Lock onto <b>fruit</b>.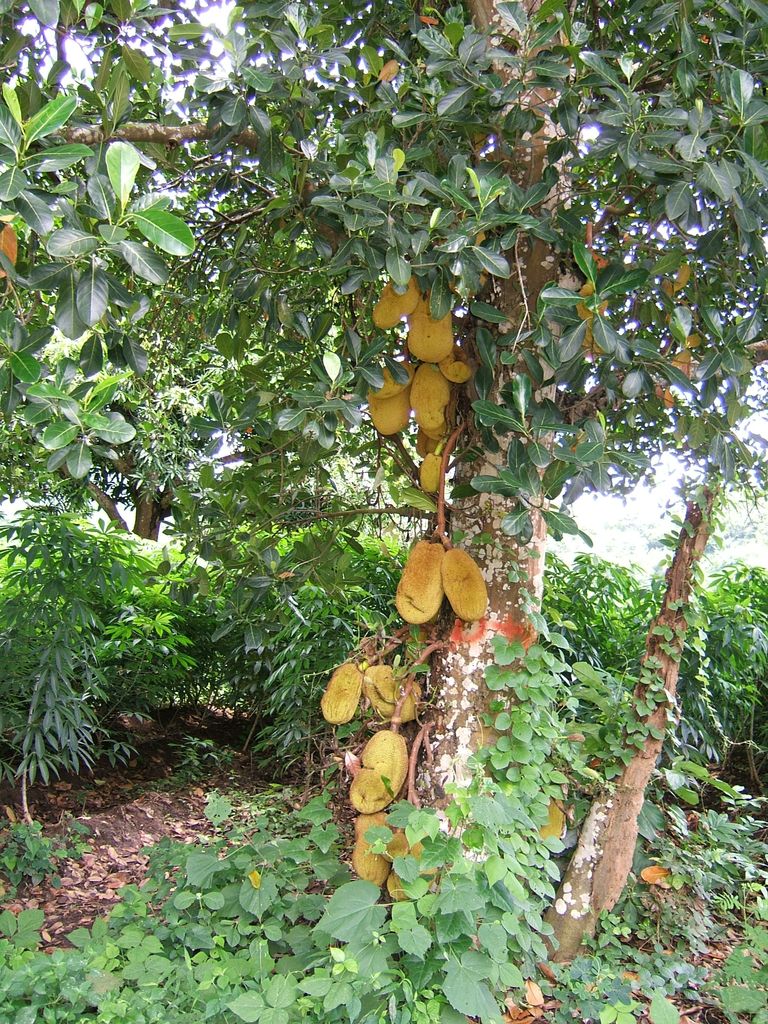
Locked: (391,539,445,624).
